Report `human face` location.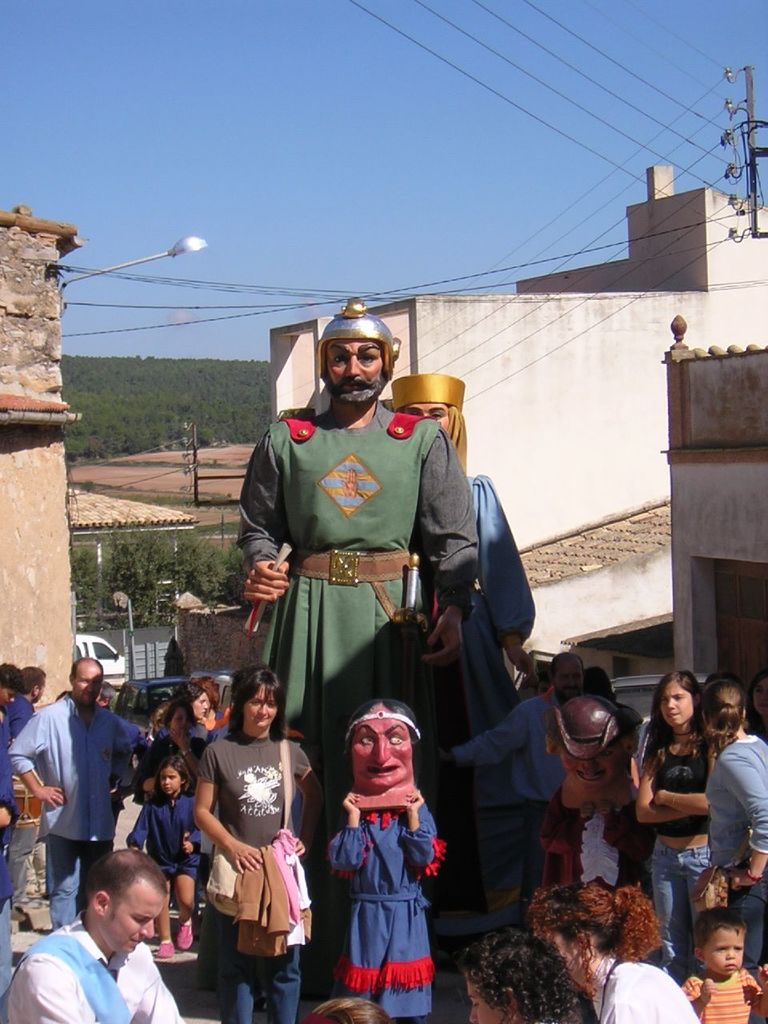
Report: [x1=326, y1=339, x2=380, y2=398].
